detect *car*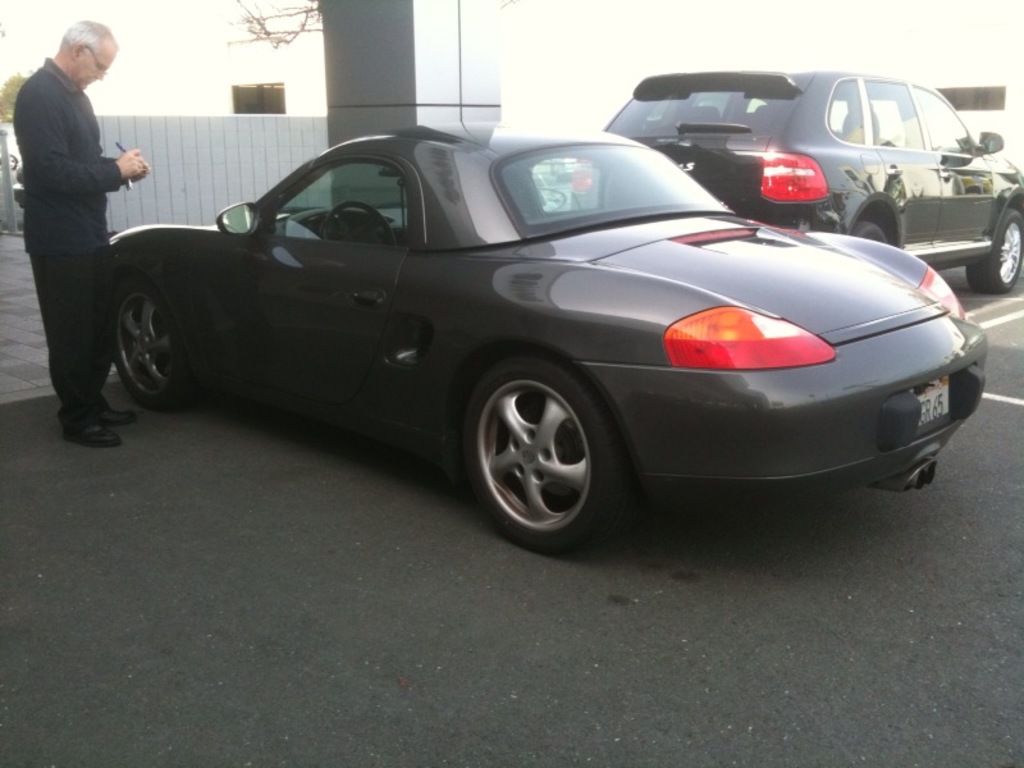
x1=64, y1=113, x2=984, y2=545
